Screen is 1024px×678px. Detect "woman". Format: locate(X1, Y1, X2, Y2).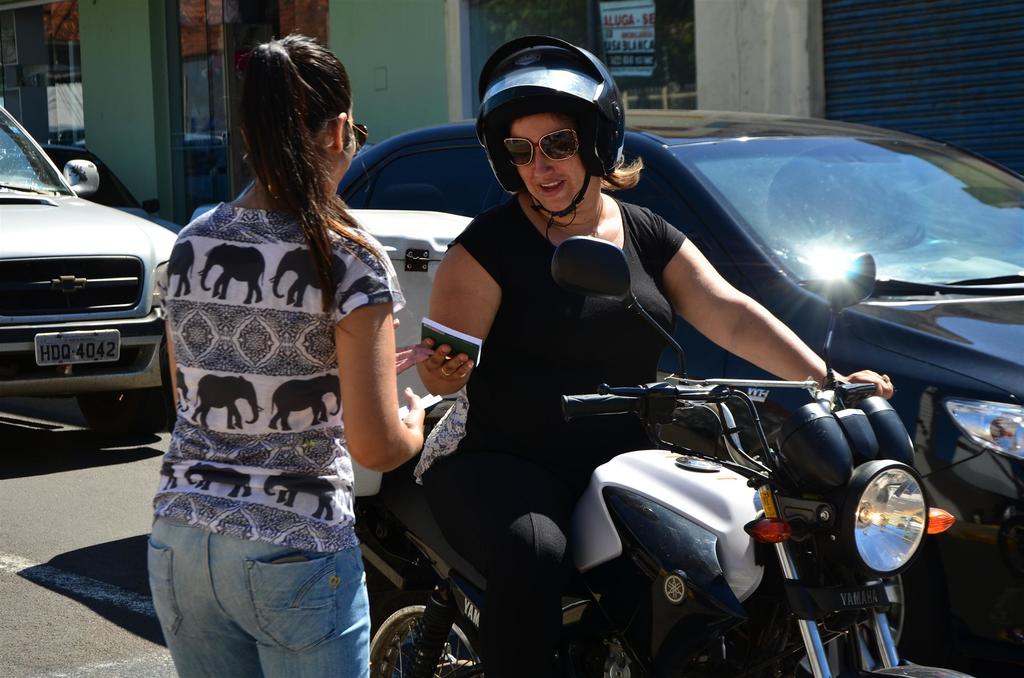
locate(136, 54, 429, 677).
